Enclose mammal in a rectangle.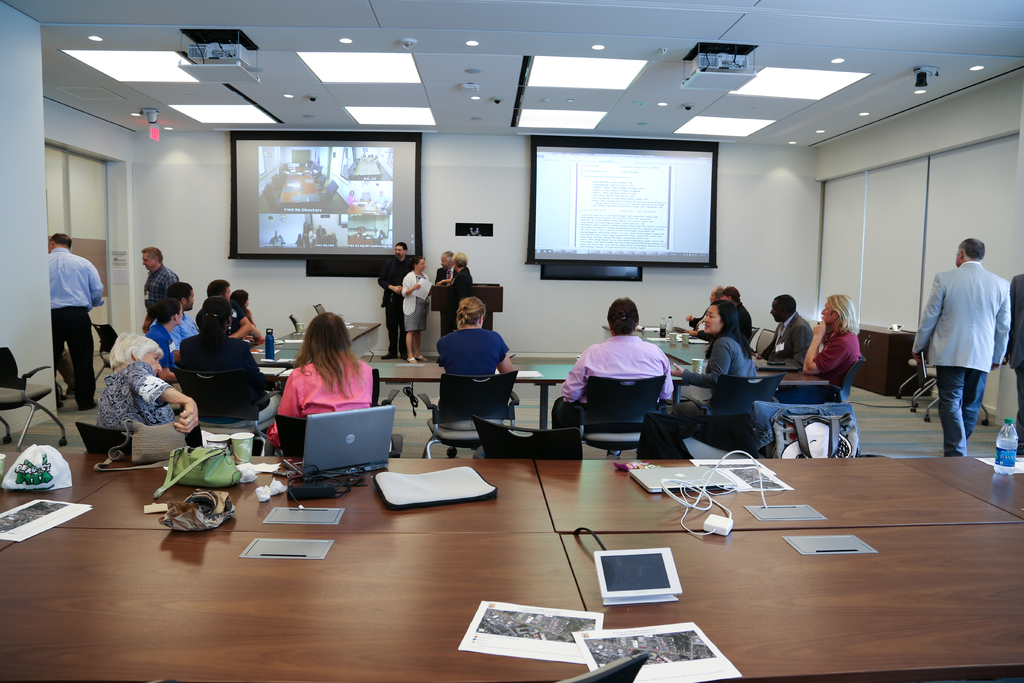
Rect(280, 163, 291, 176).
